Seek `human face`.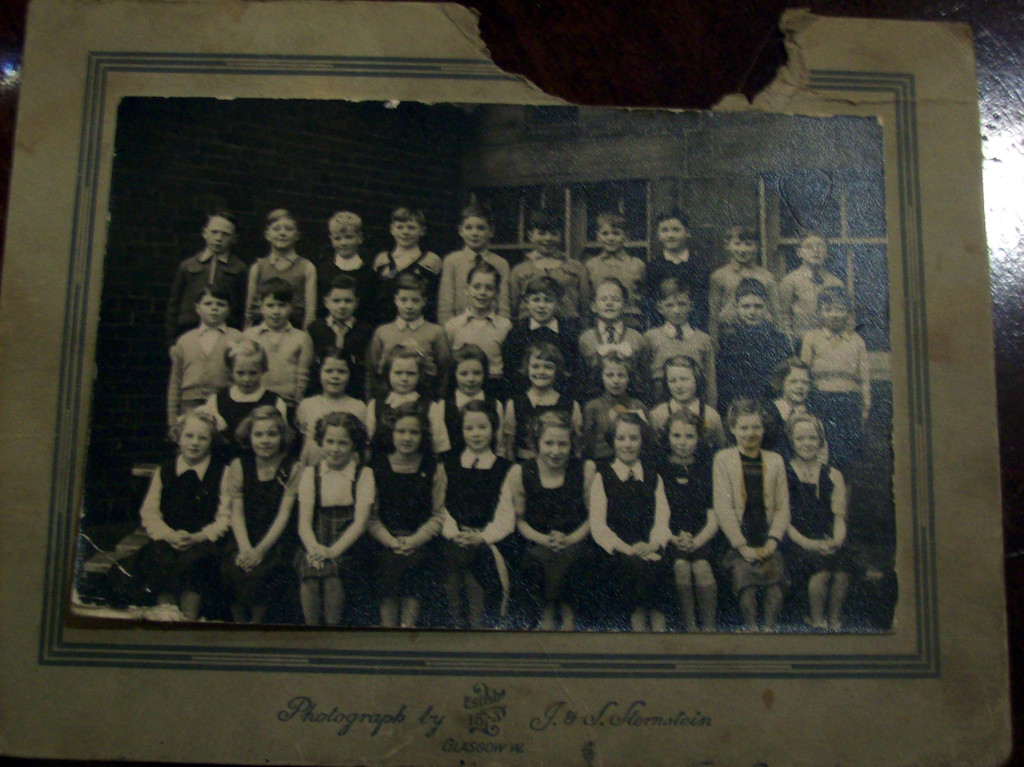
pyautogui.locateOnScreen(593, 282, 626, 322).
